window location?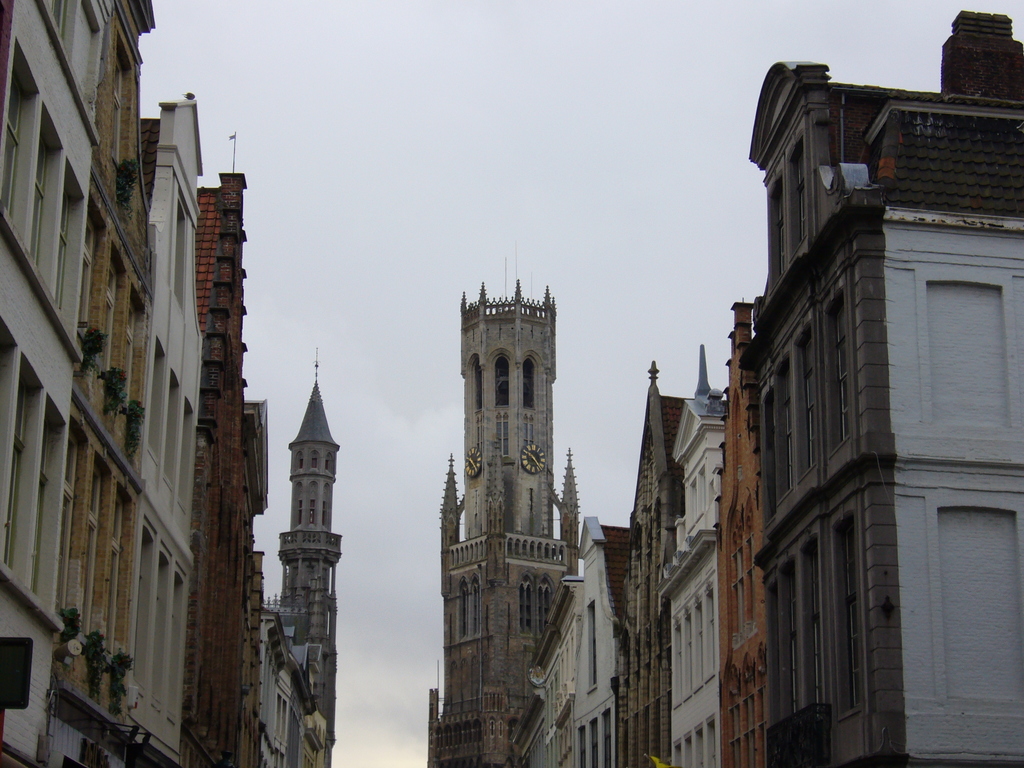
[x1=493, y1=357, x2=514, y2=406]
